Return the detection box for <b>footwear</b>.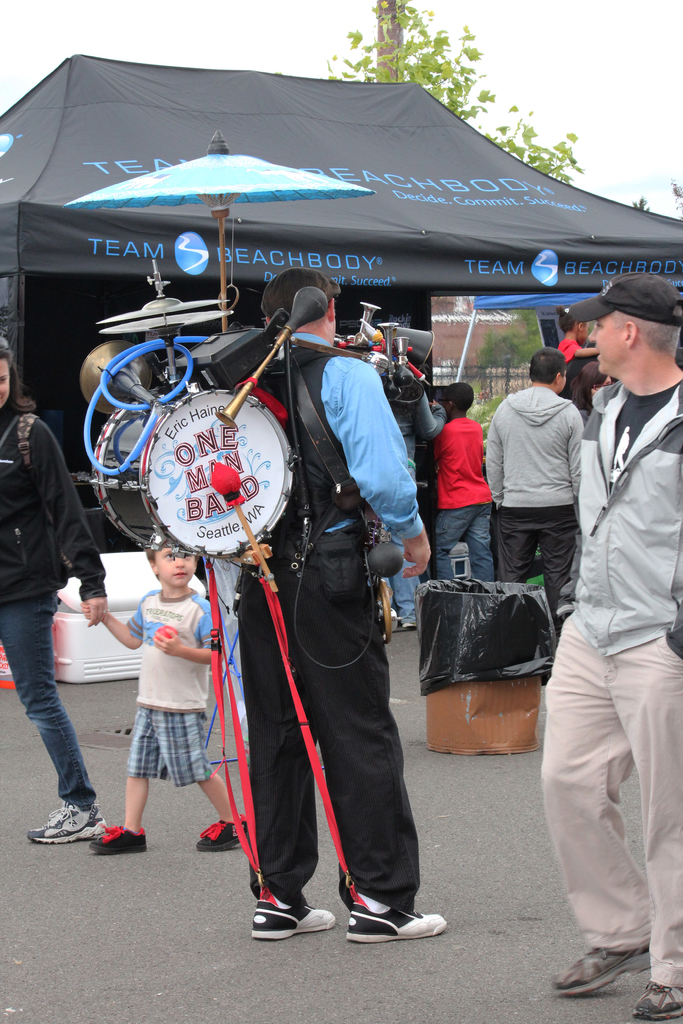
<bbox>192, 815, 255, 852</bbox>.
